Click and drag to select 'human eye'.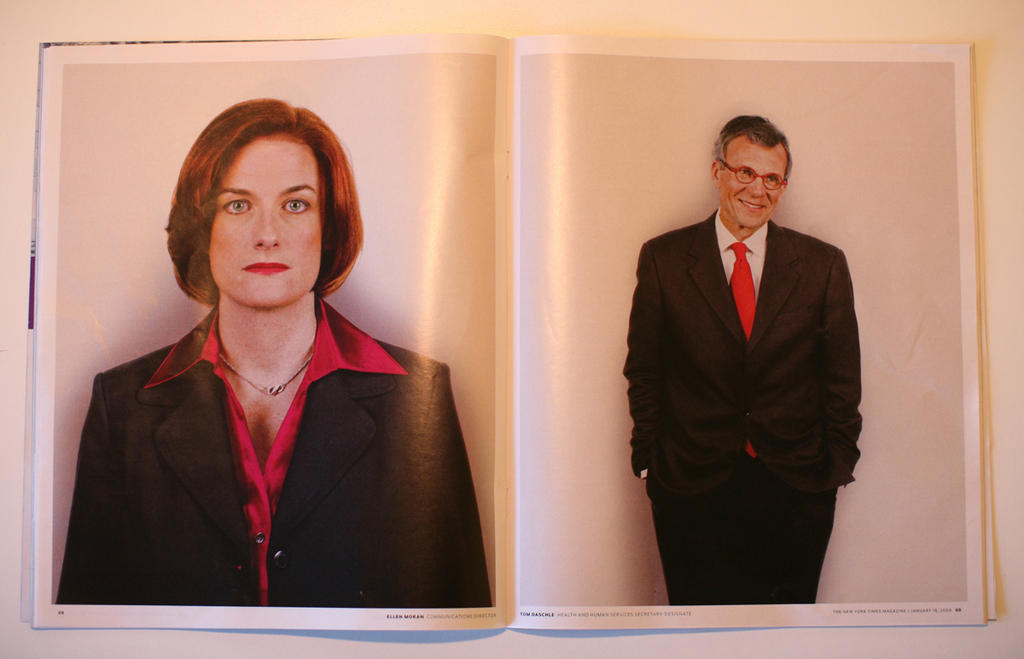
Selection: rect(765, 174, 779, 184).
